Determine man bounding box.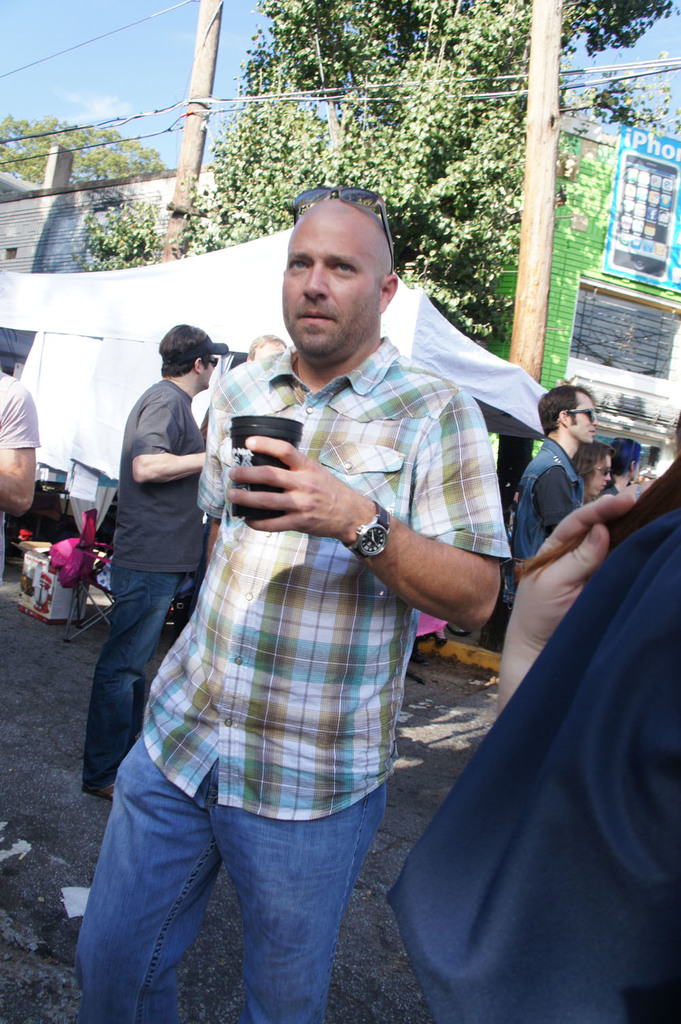
Determined: crop(604, 435, 641, 498).
